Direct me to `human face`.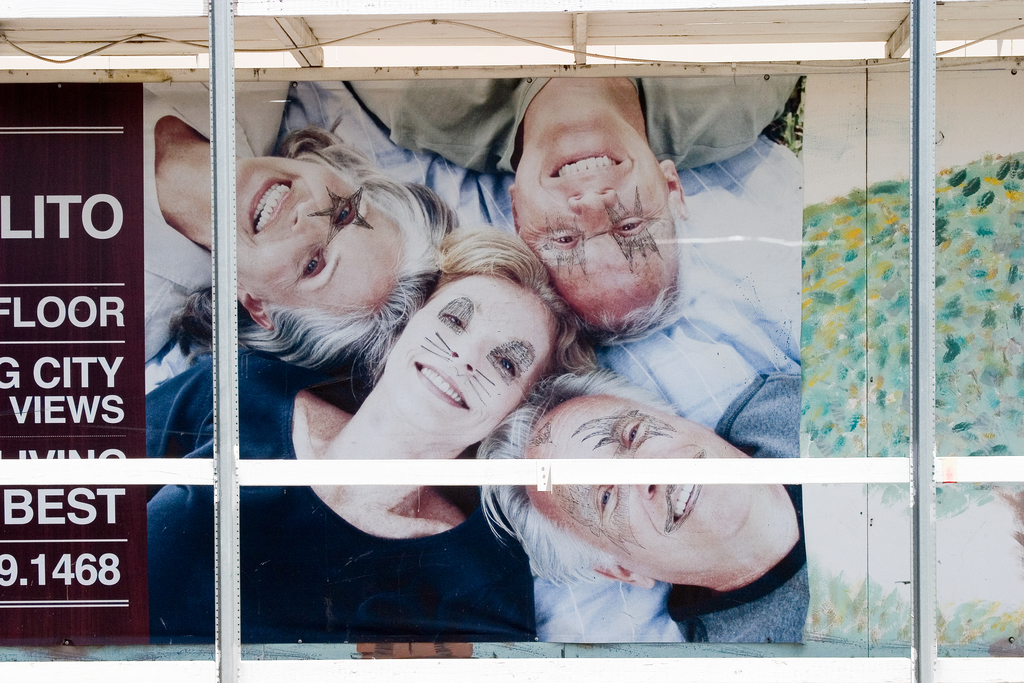
Direction: box=[513, 108, 678, 318].
